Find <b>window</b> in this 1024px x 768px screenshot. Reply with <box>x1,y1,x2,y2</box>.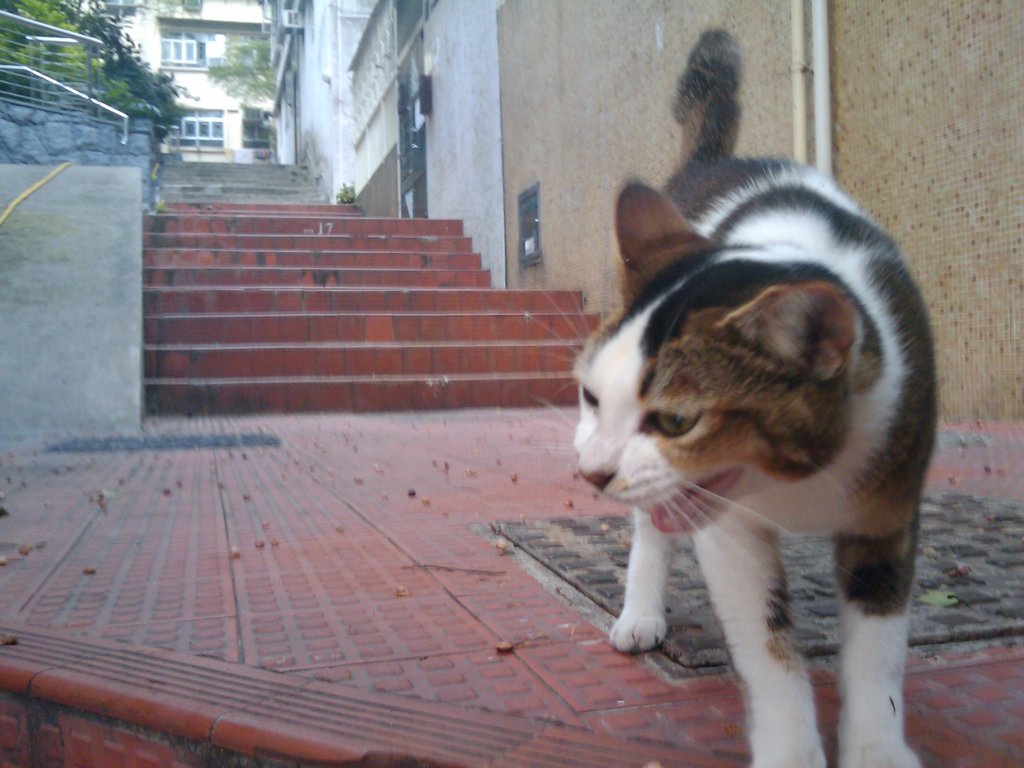
<box>514,177,543,264</box>.
